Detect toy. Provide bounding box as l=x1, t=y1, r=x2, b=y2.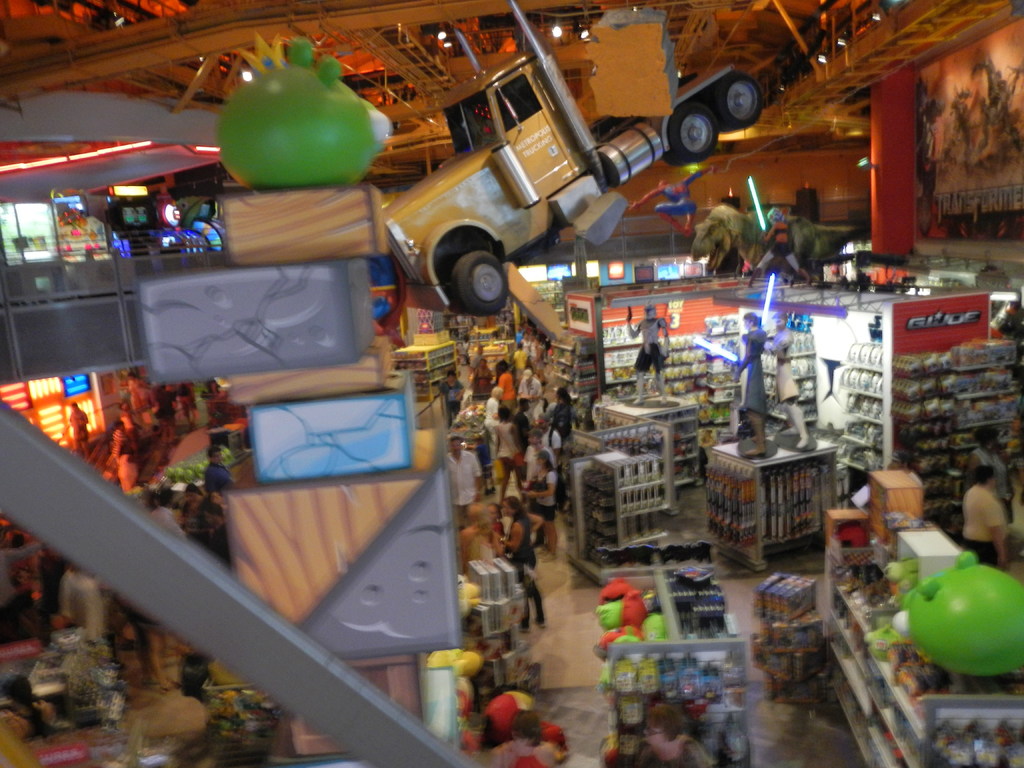
l=220, t=353, r=396, b=405.
